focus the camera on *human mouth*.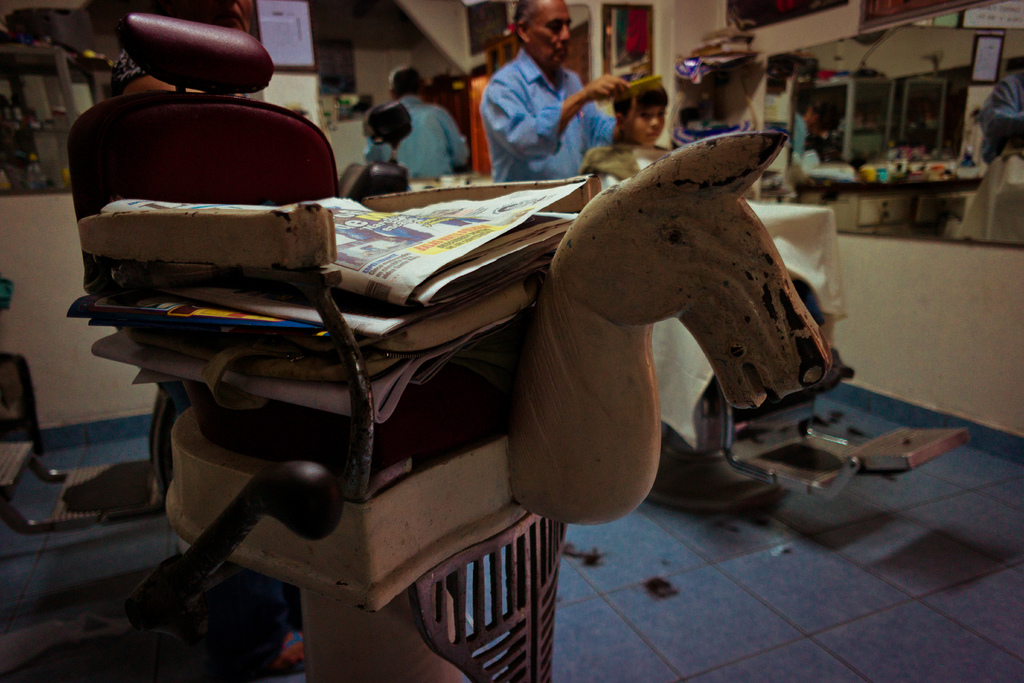
Focus region: [643, 129, 659, 139].
